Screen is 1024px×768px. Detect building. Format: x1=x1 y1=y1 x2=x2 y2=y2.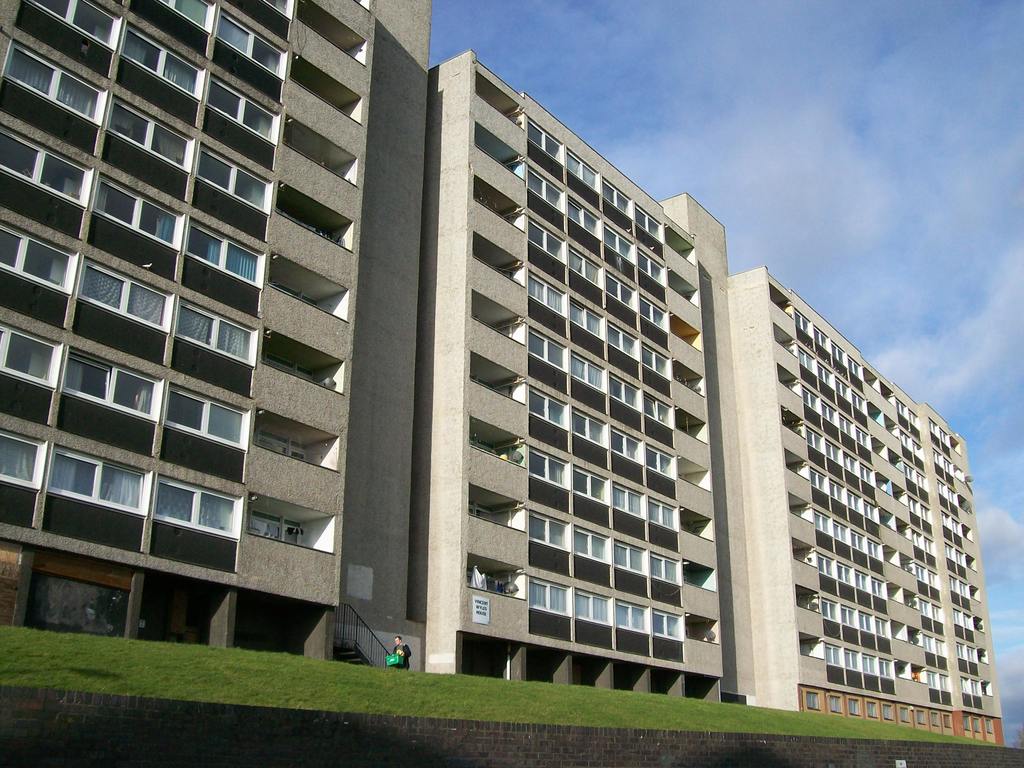
x1=0 y1=0 x2=432 y2=664.
